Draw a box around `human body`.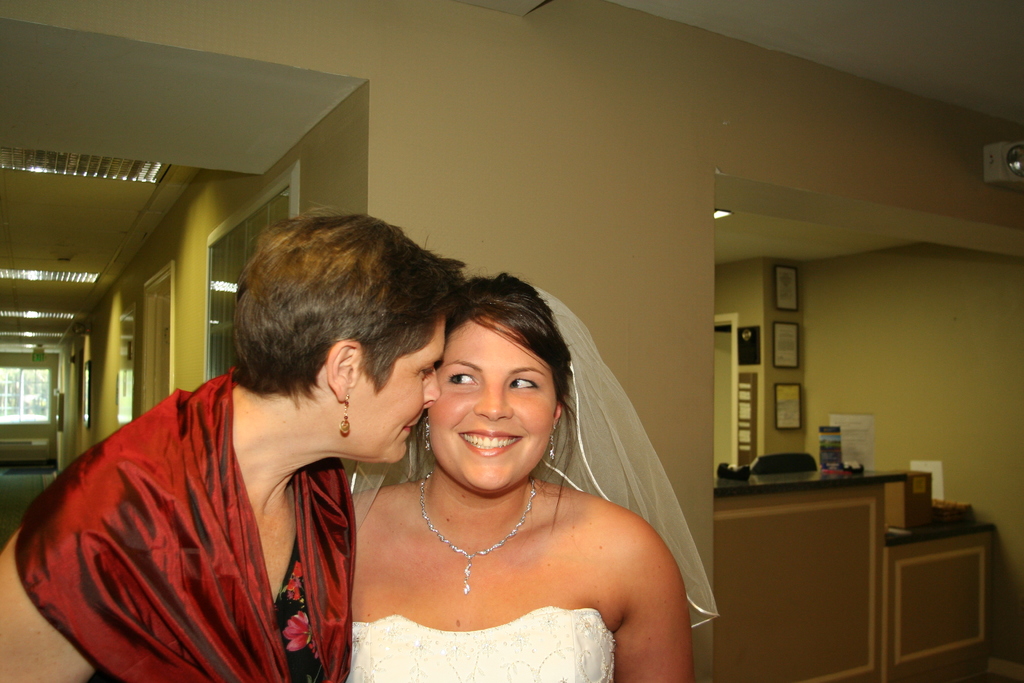
bbox(0, 374, 354, 682).
